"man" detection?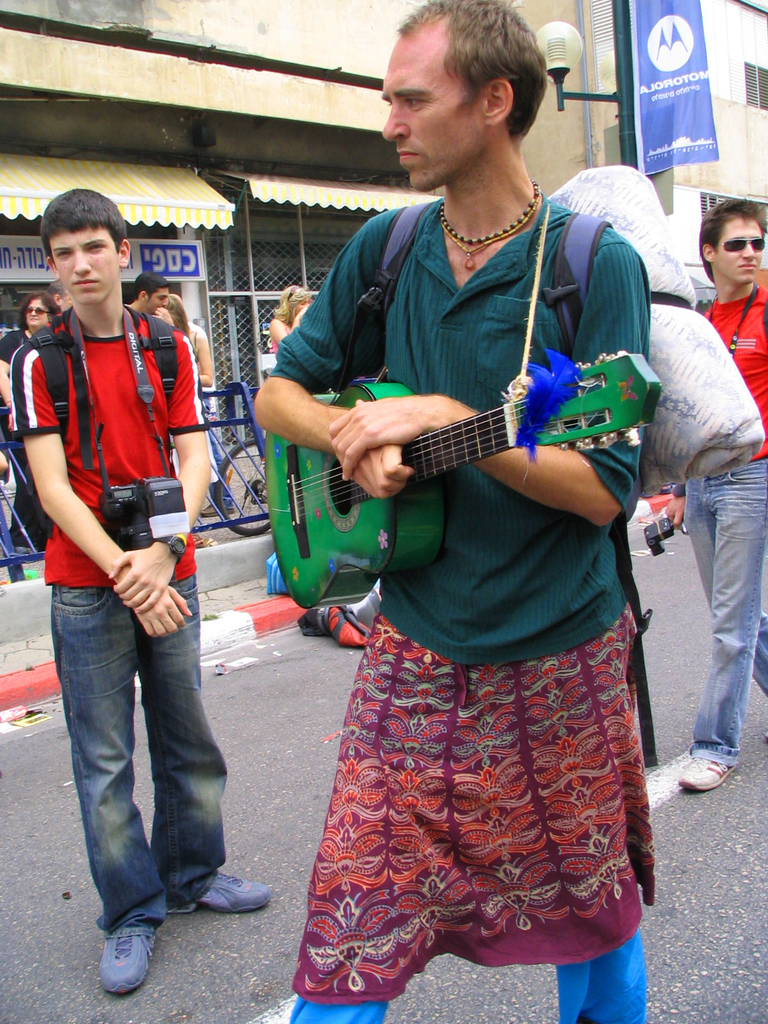
(left=676, top=200, right=767, bottom=794)
